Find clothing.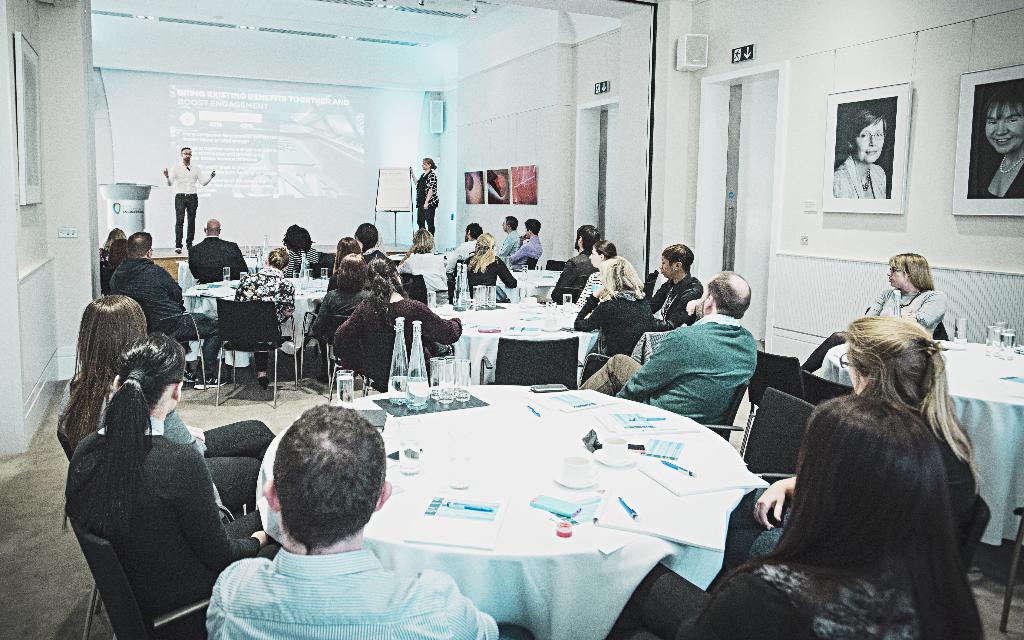
select_region(461, 250, 522, 298).
